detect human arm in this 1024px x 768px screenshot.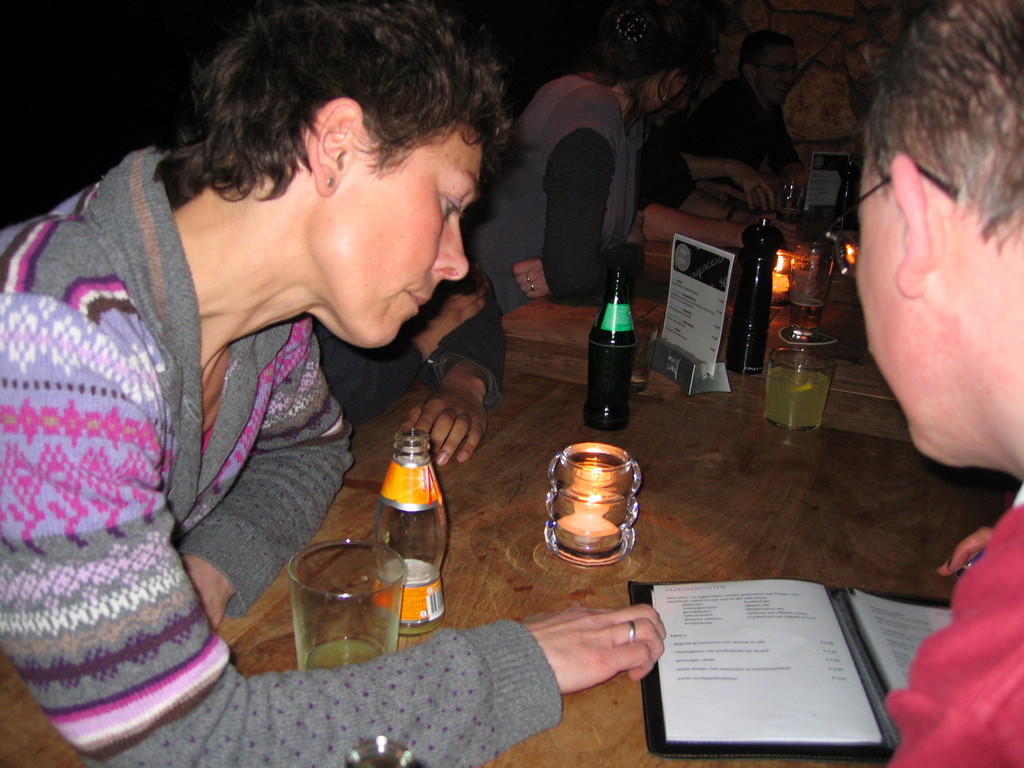
Detection: x1=939 y1=521 x2=996 y2=579.
